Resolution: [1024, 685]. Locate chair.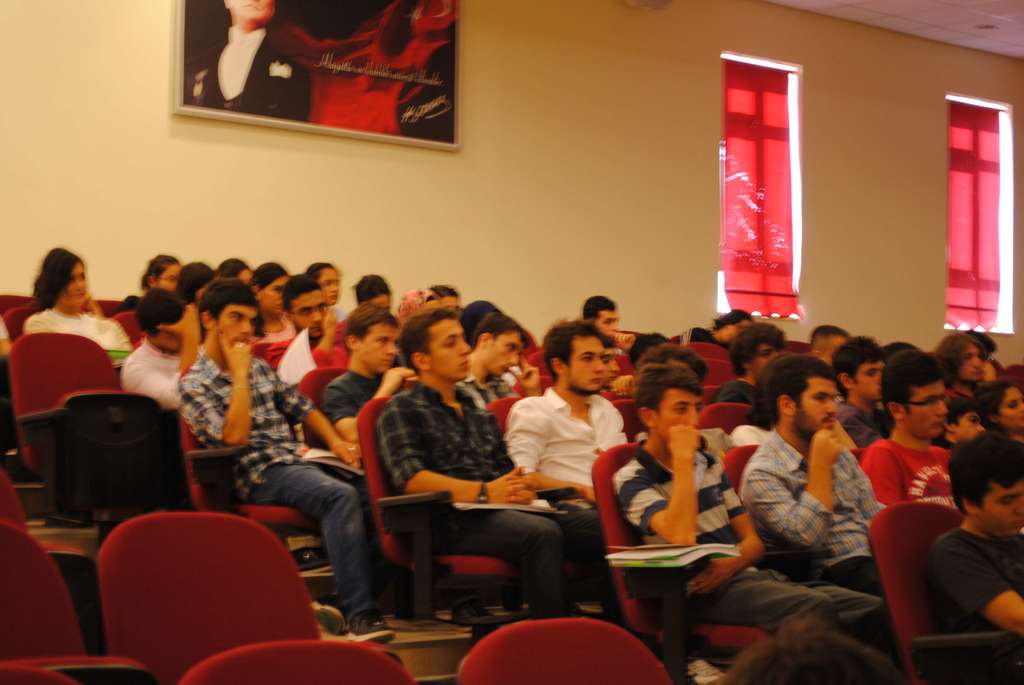
0:516:164:684.
